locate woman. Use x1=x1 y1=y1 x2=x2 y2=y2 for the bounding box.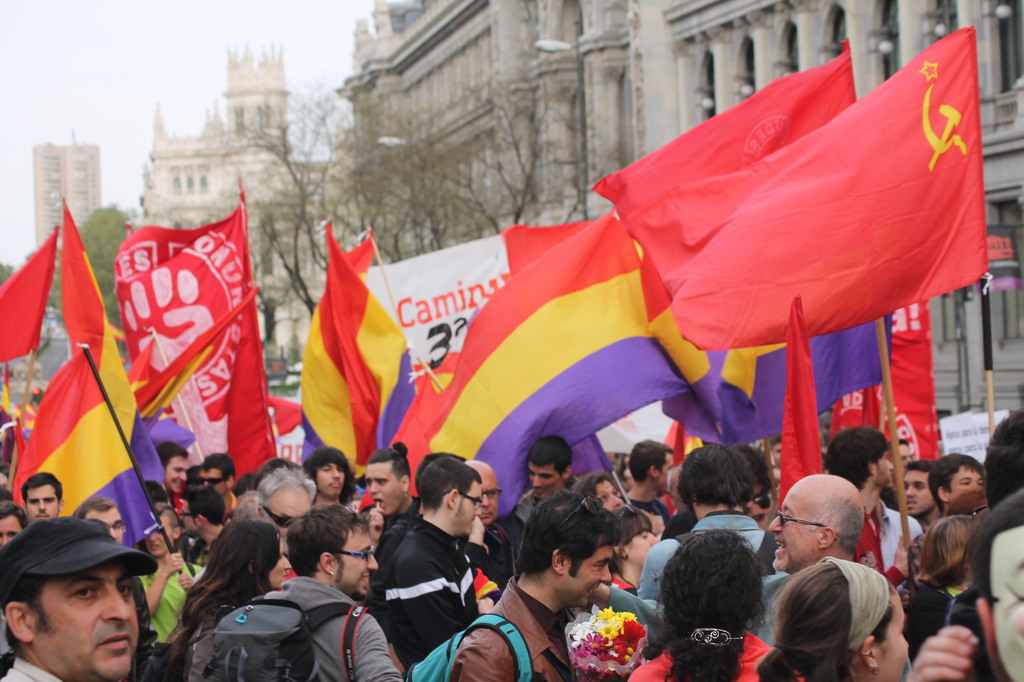
x1=909 y1=502 x2=971 y2=656.
